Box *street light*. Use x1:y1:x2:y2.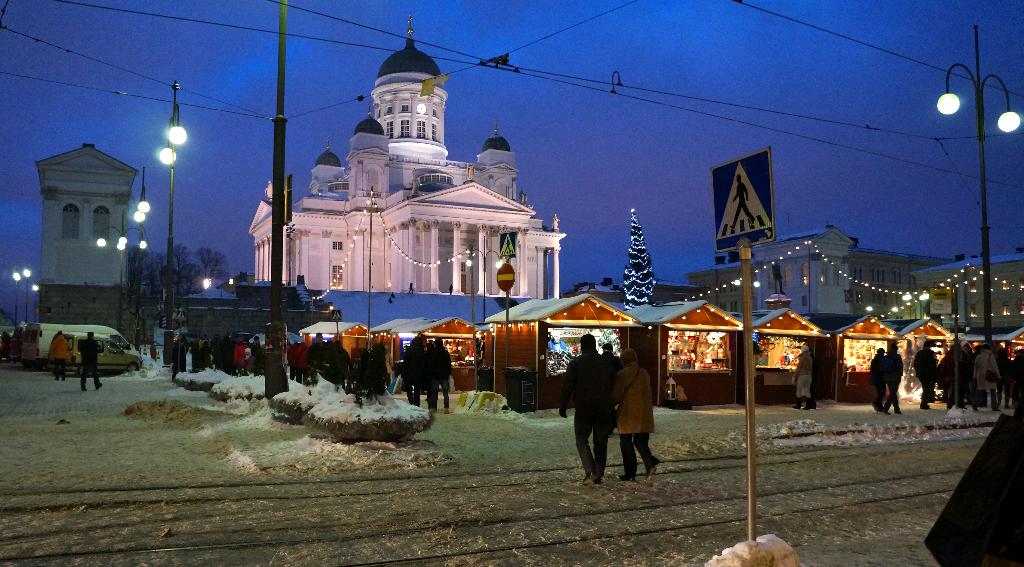
904:294:912:315.
